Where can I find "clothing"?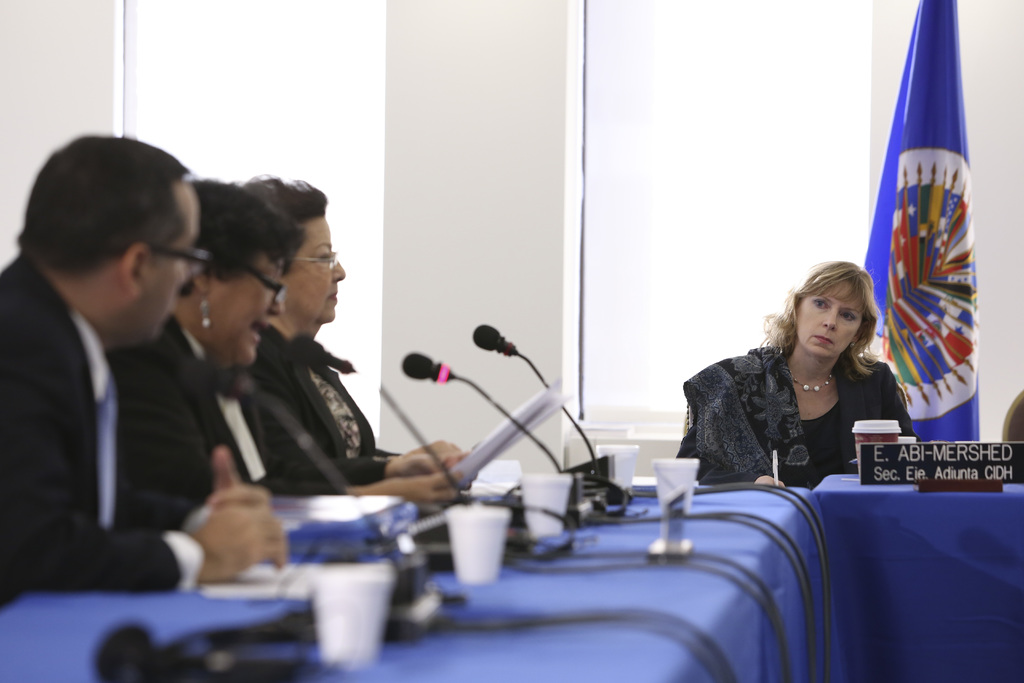
You can find it at bbox=(107, 319, 289, 504).
